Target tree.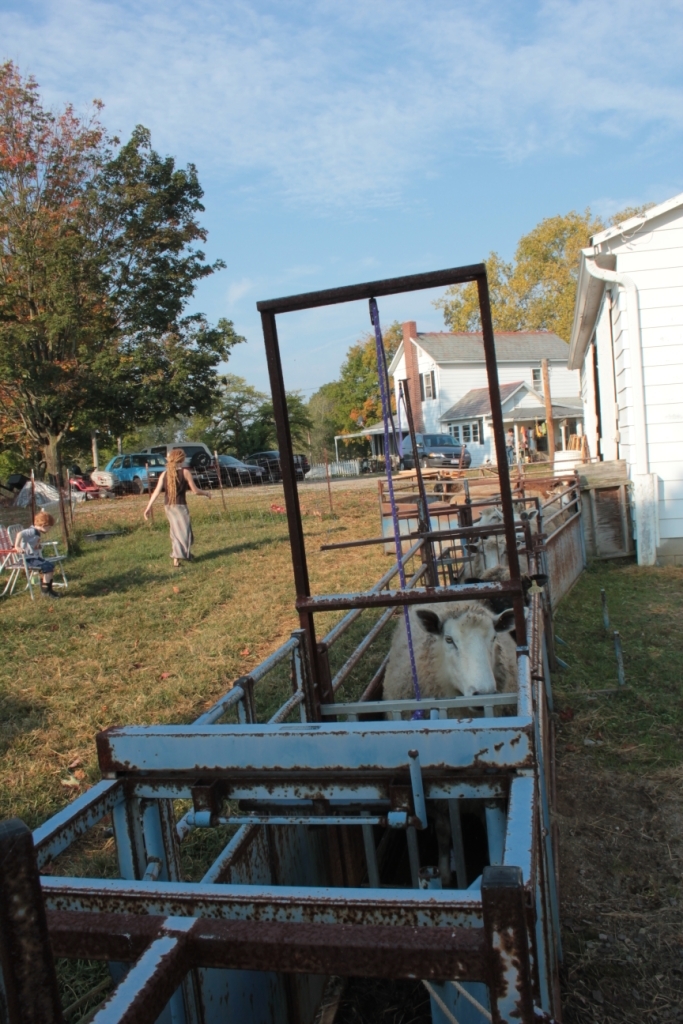
Target region: [239, 390, 324, 473].
